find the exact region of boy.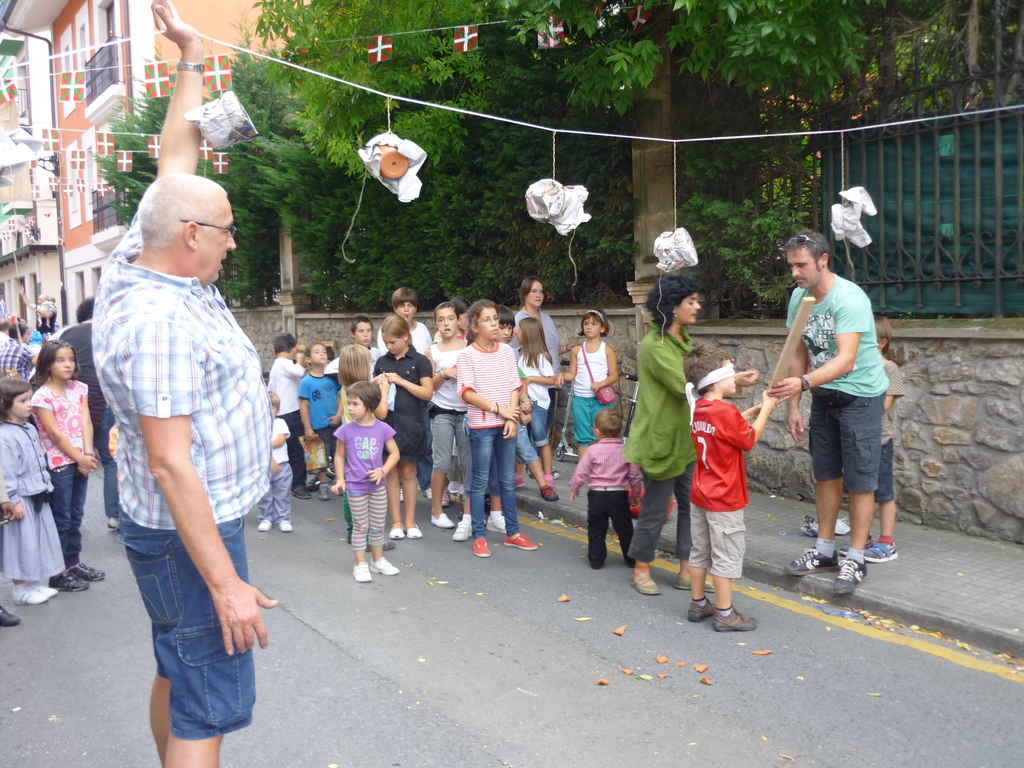
Exact region: [570,406,648,568].
